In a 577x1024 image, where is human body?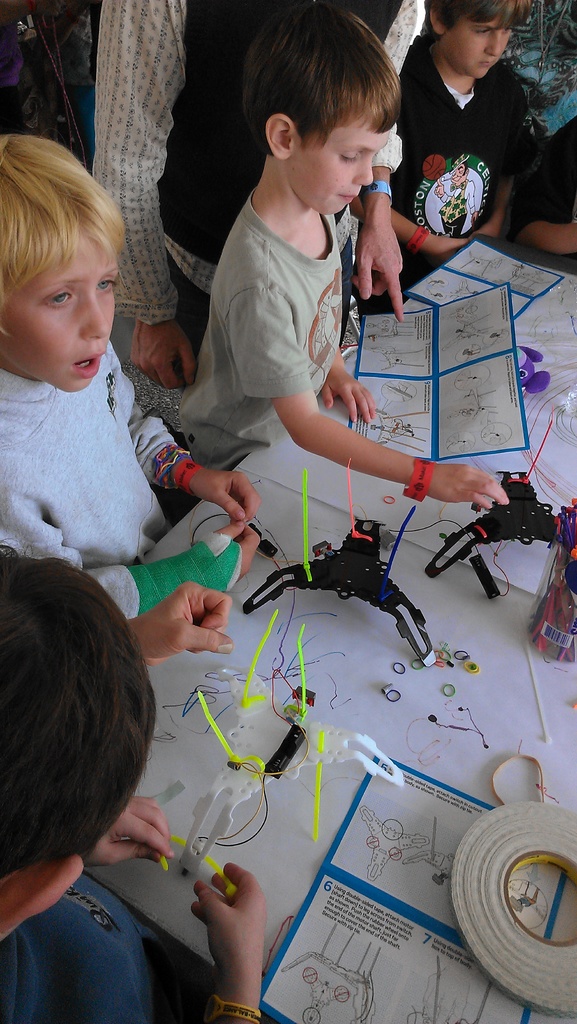
x1=175, y1=83, x2=515, y2=512.
